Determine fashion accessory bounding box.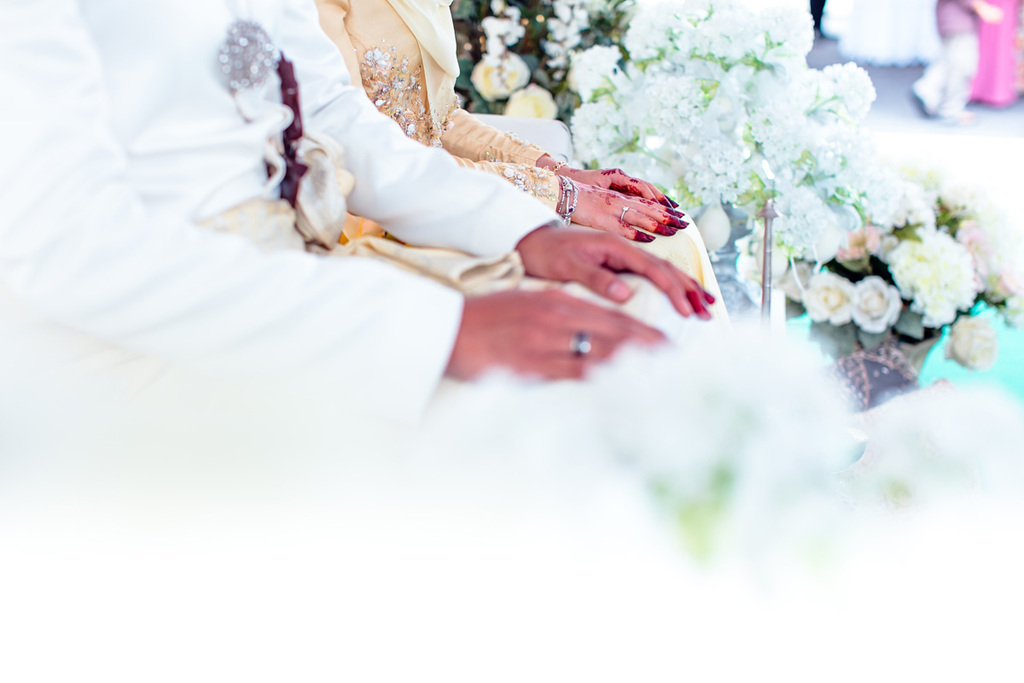
Determined: (x1=567, y1=335, x2=591, y2=355).
